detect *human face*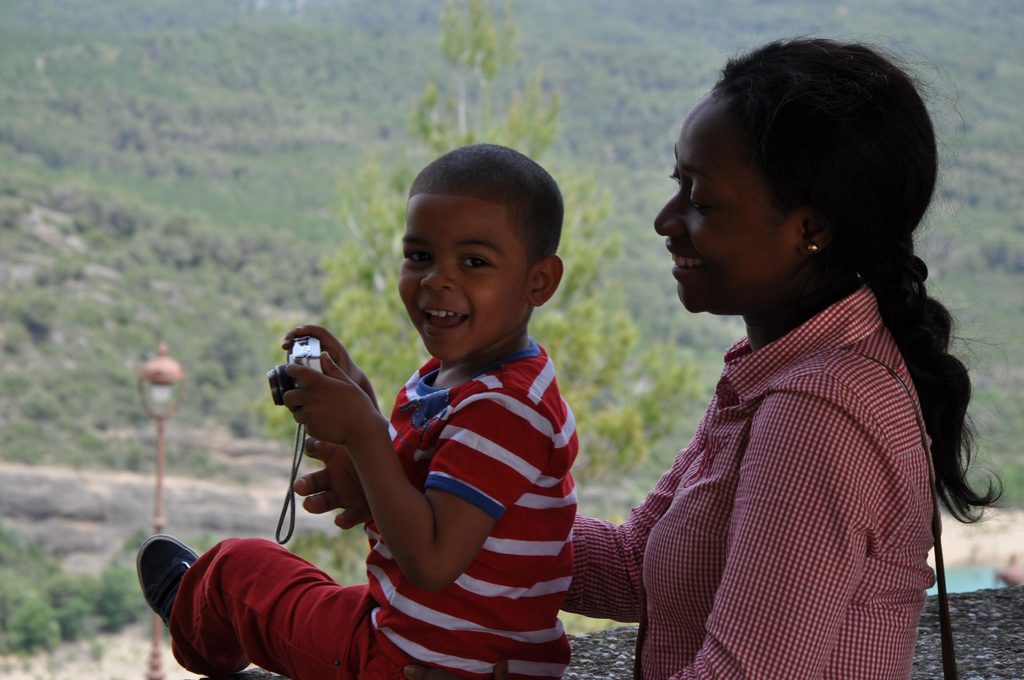
box=[655, 94, 804, 316]
